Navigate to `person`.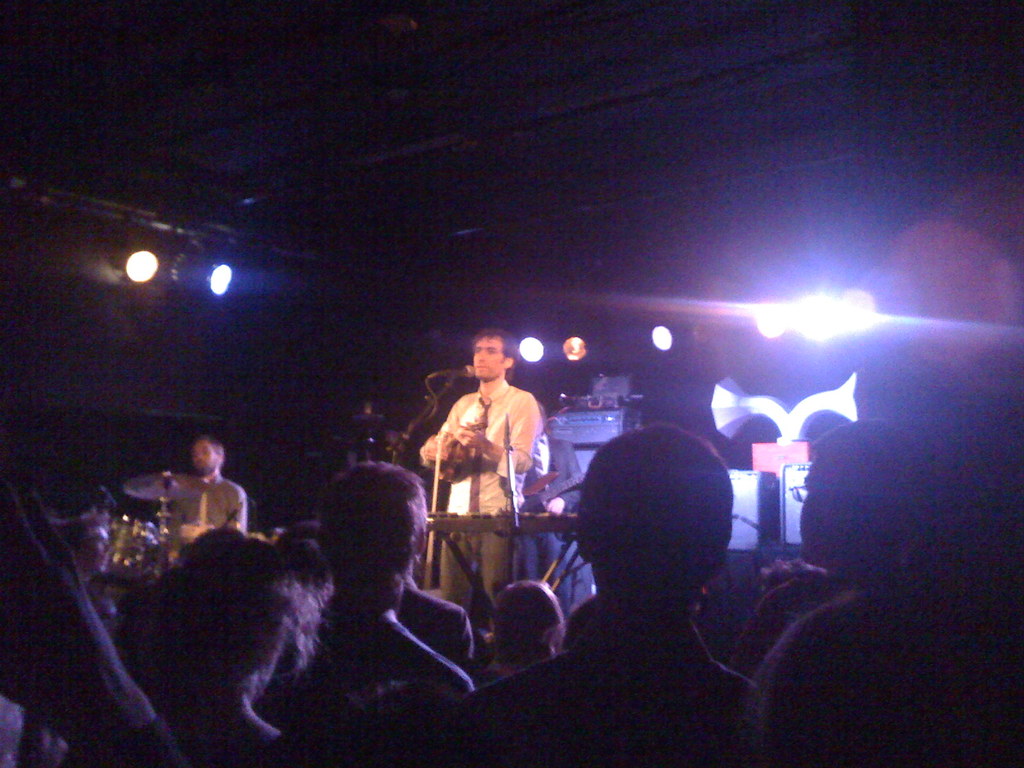
Navigation target: rect(157, 433, 249, 563).
